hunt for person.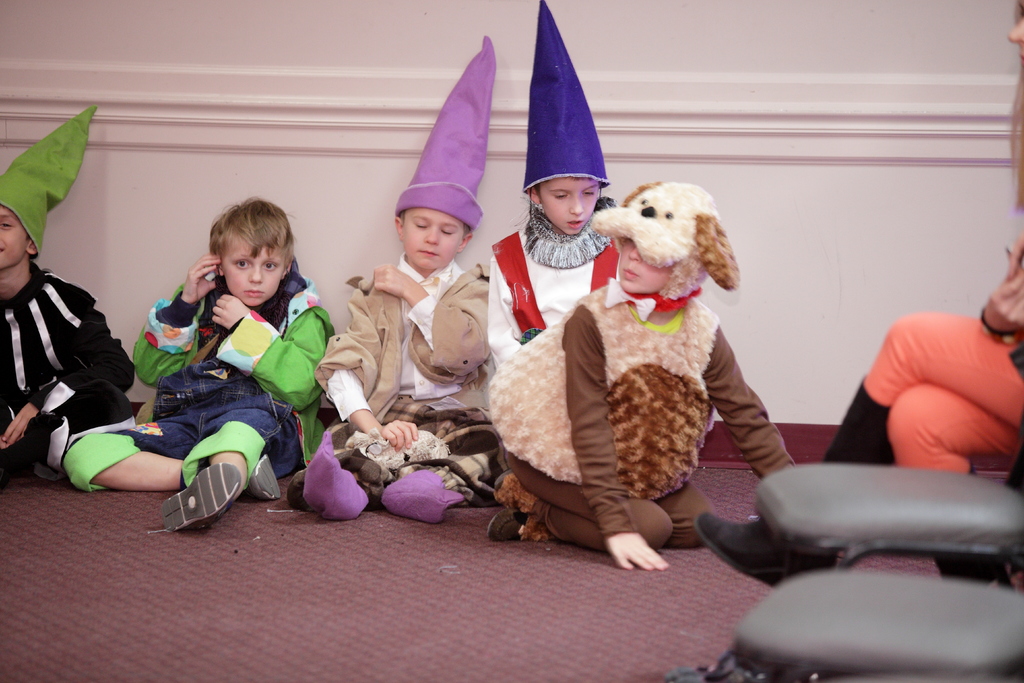
Hunted down at locate(58, 188, 335, 541).
